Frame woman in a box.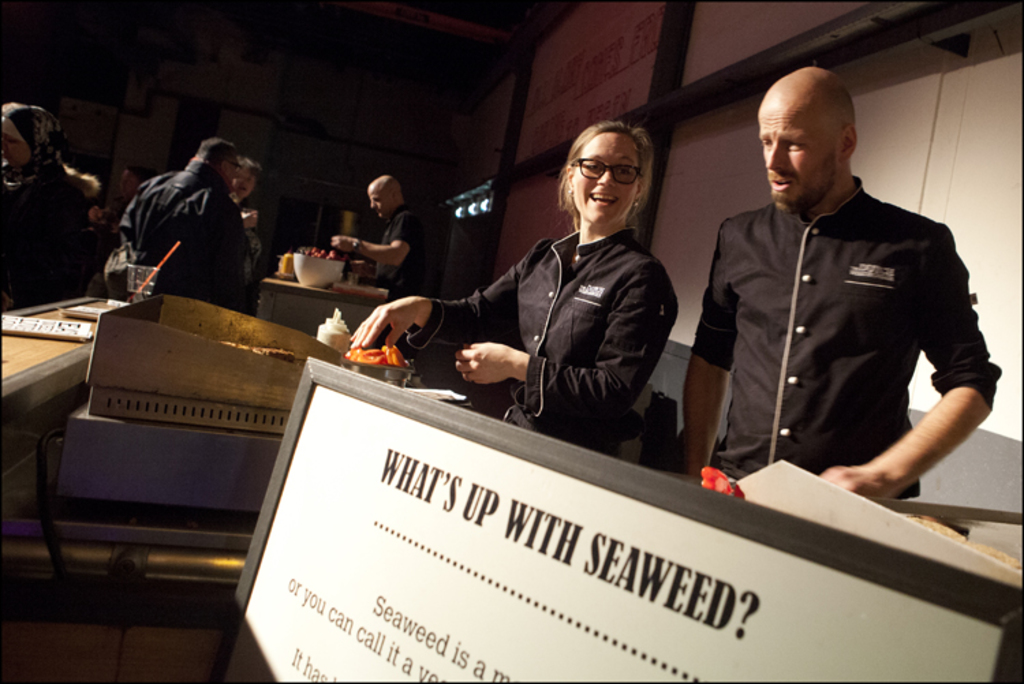
<bbox>344, 122, 681, 456</bbox>.
